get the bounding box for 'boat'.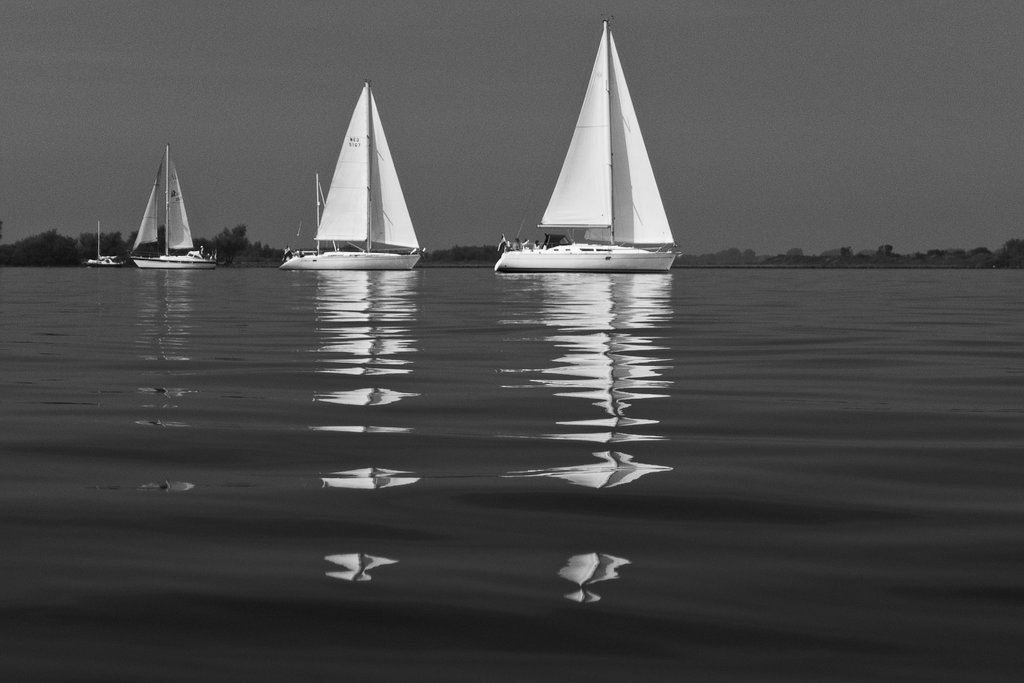
282 77 430 273.
